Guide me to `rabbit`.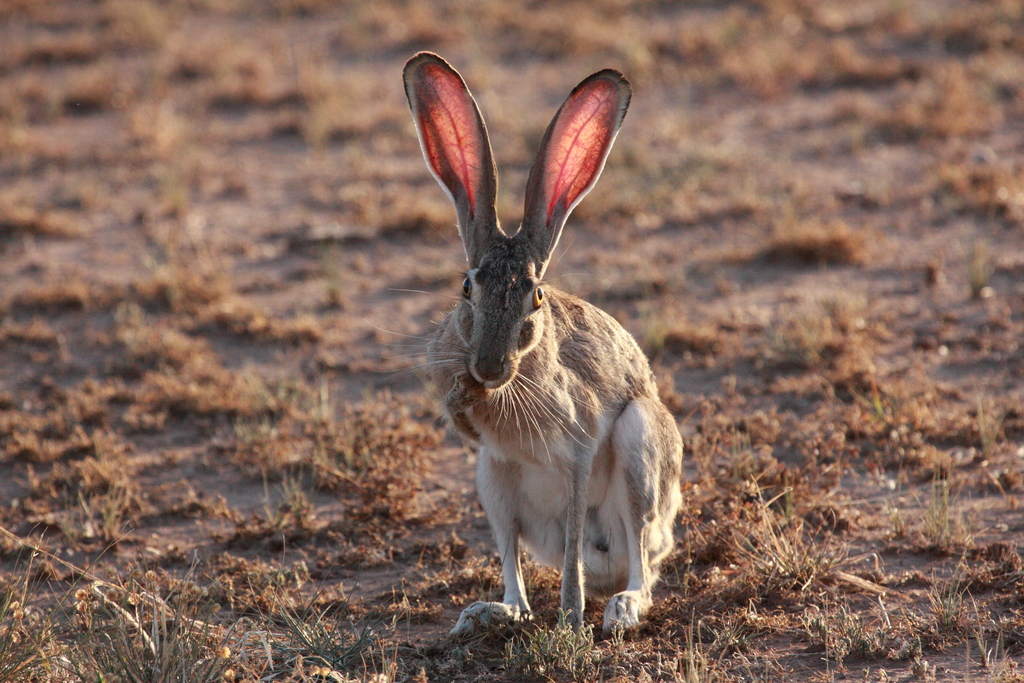
Guidance: l=362, t=51, r=688, b=644.
